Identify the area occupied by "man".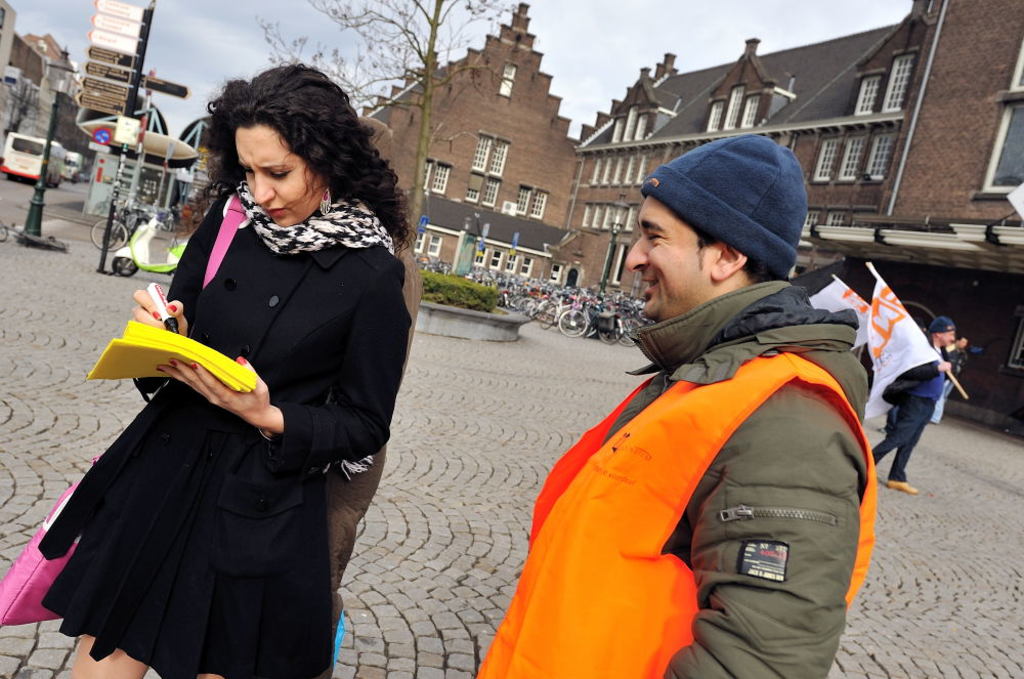
Area: detection(870, 319, 955, 492).
